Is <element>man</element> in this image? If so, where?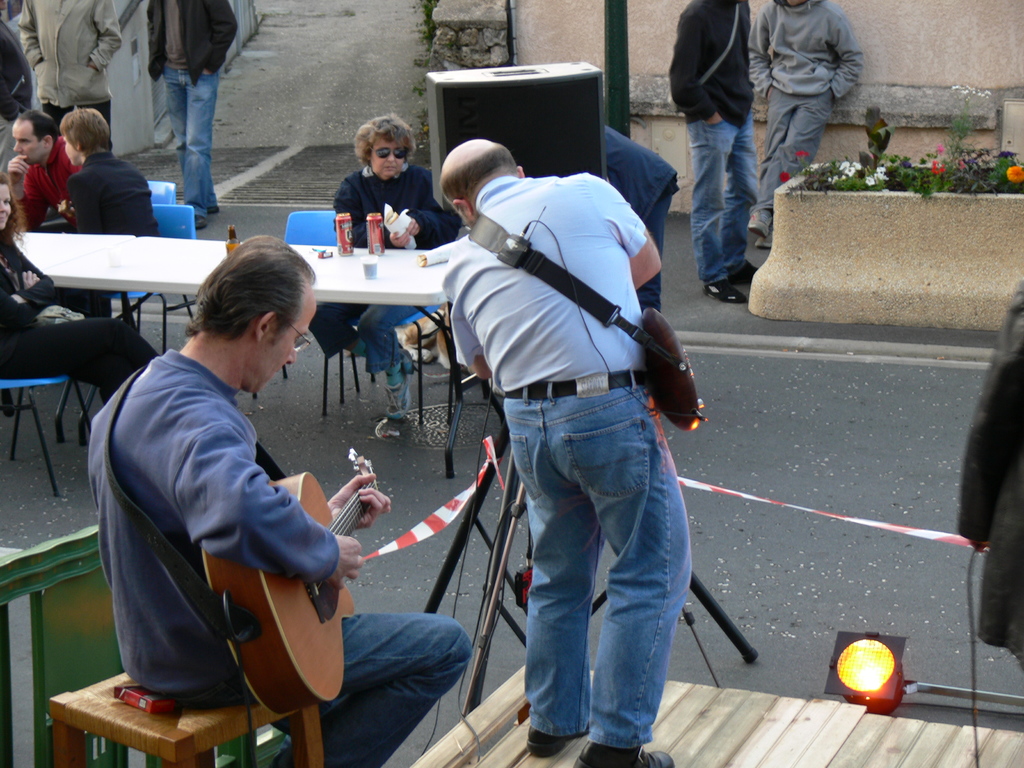
Yes, at [left=19, top=0, right=120, bottom=147].
